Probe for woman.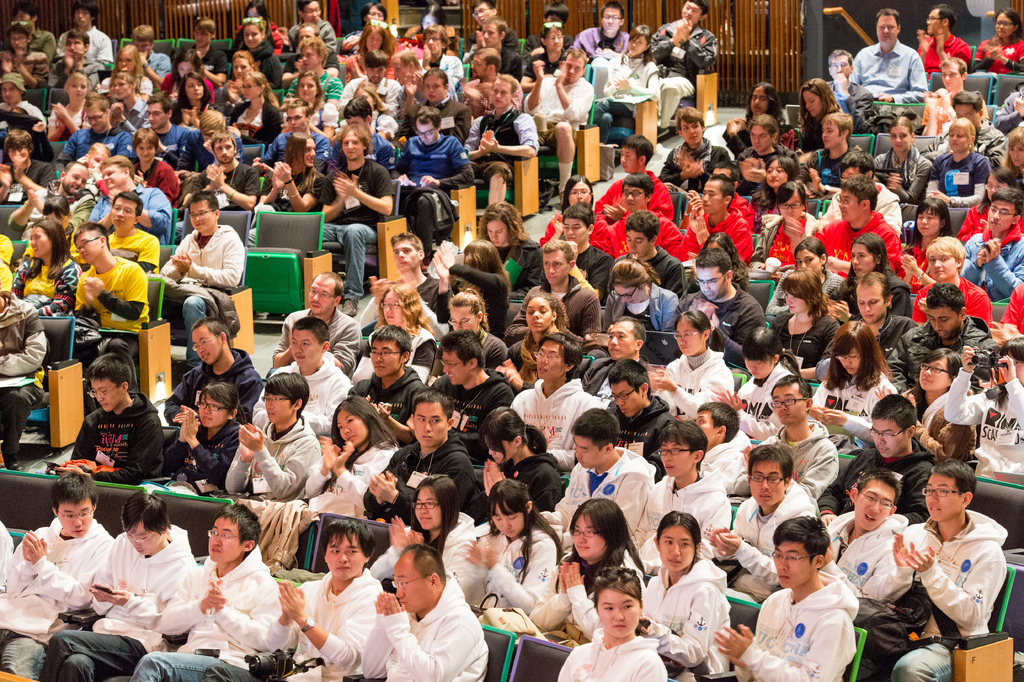
Probe result: bbox=[227, 18, 276, 81].
